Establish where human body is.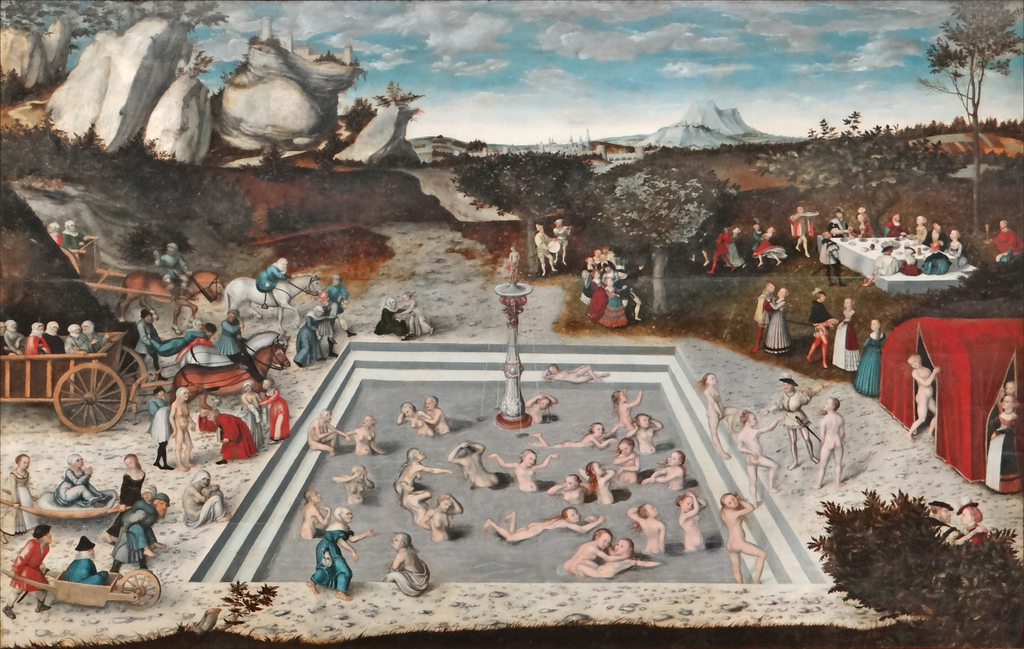
Established at x1=218 y1=320 x2=257 y2=386.
